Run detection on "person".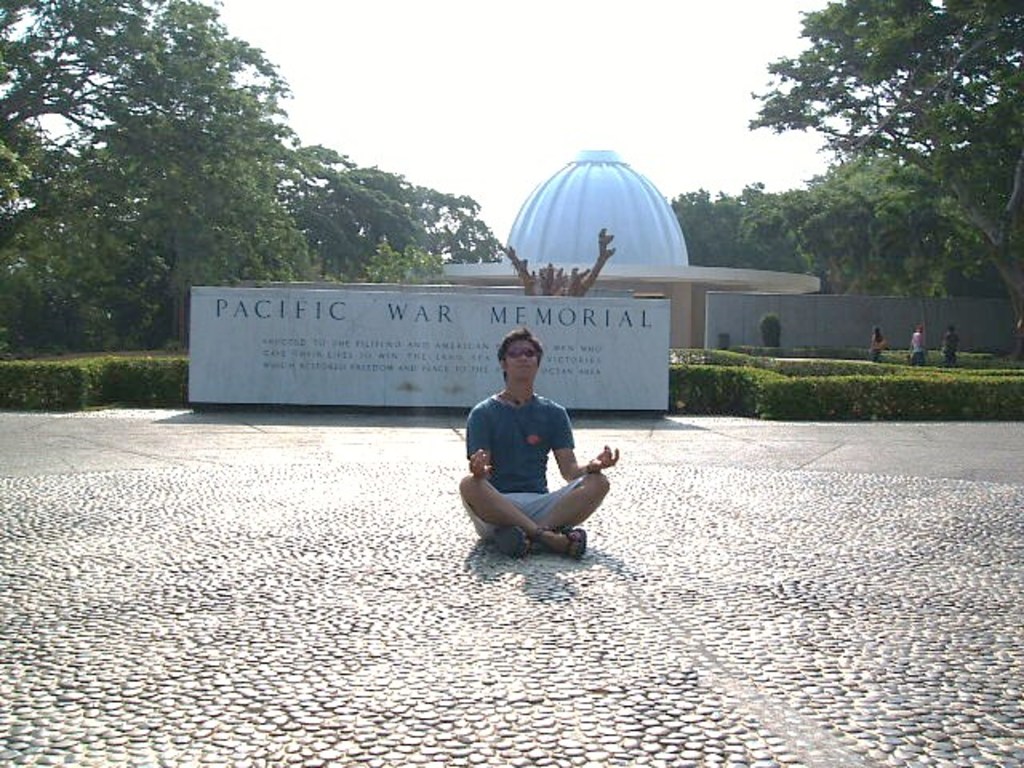
Result: bbox=[906, 323, 930, 363].
